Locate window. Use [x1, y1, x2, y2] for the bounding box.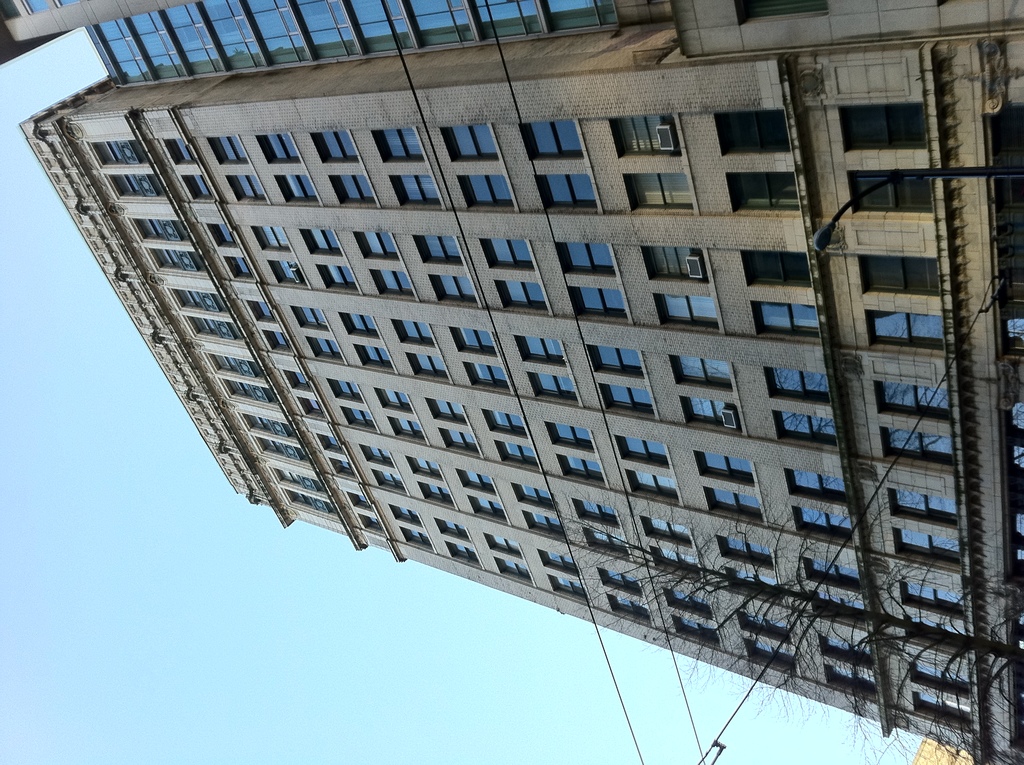
[435, 516, 469, 542].
